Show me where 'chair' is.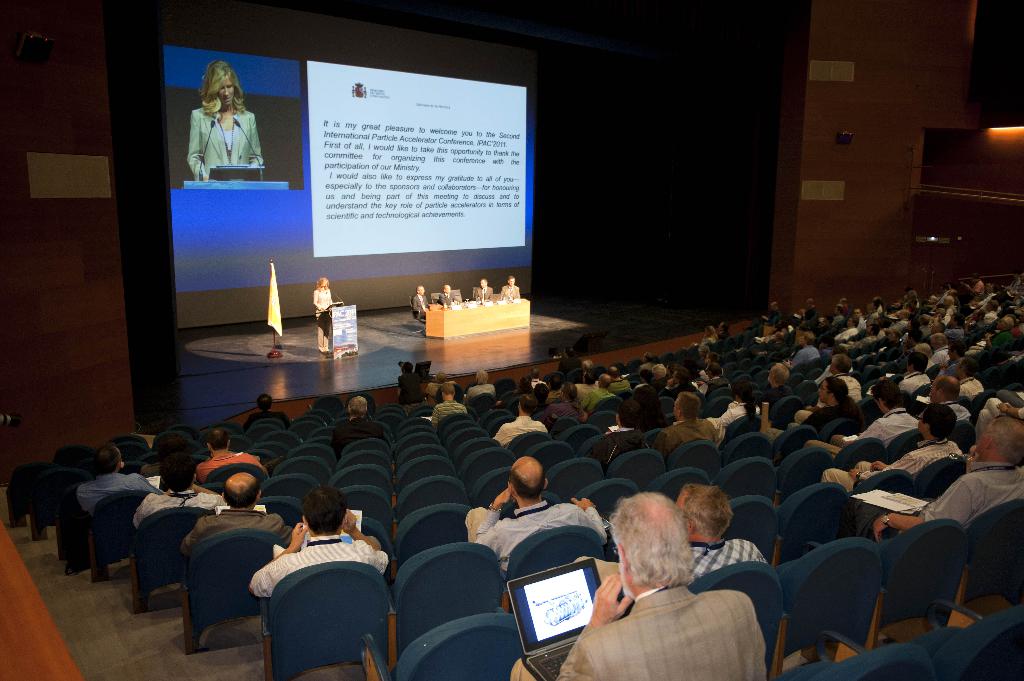
'chair' is at x1=829 y1=435 x2=885 y2=475.
